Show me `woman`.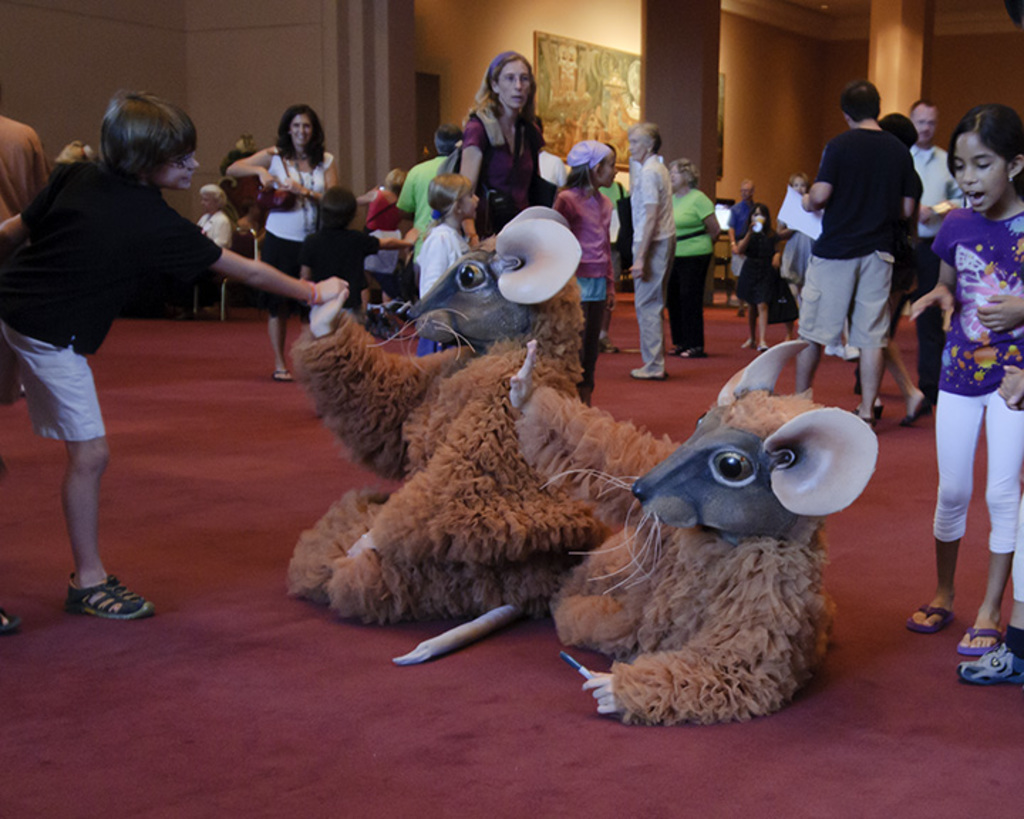
`woman` is here: locate(360, 172, 402, 313).
